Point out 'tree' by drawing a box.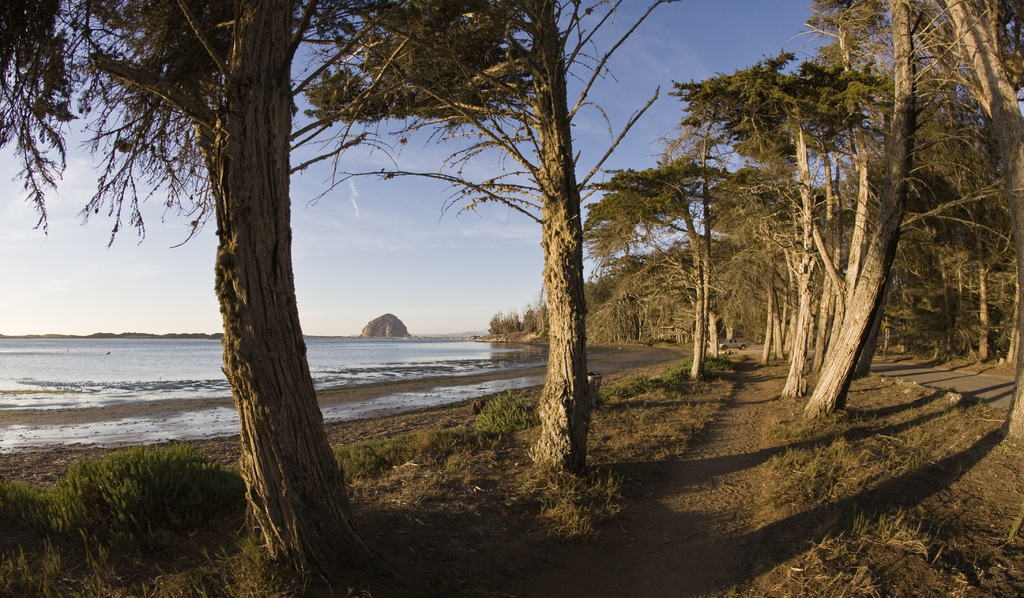
0/0/665/597.
